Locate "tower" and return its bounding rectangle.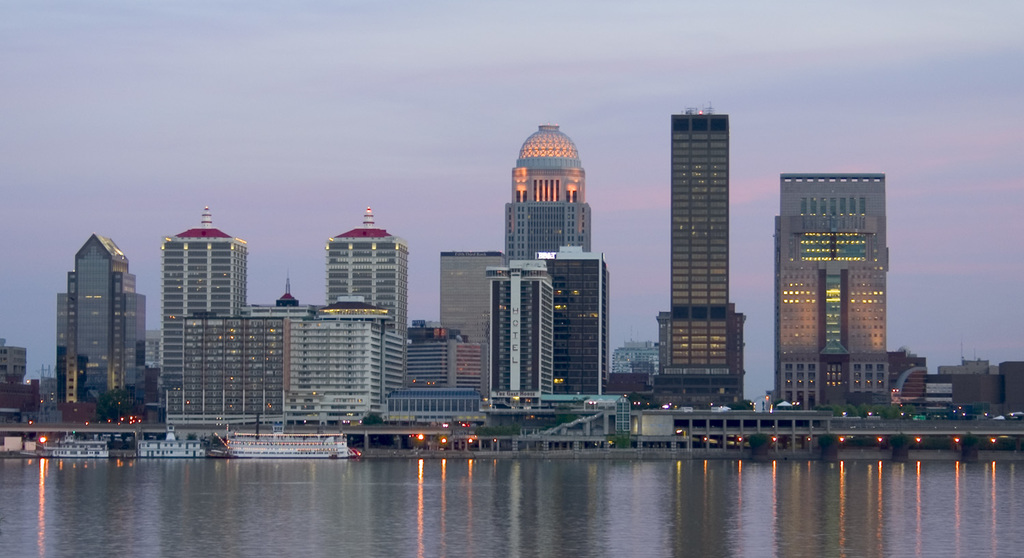
[437, 244, 488, 397].
